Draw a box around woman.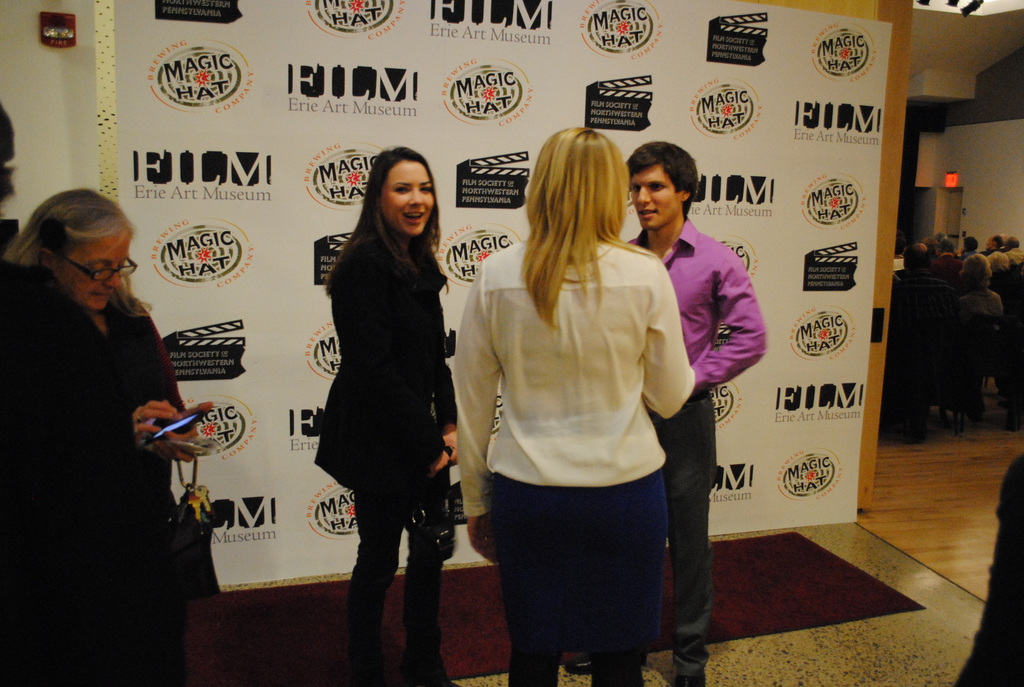
select_region(3, 187, 211, 686).
